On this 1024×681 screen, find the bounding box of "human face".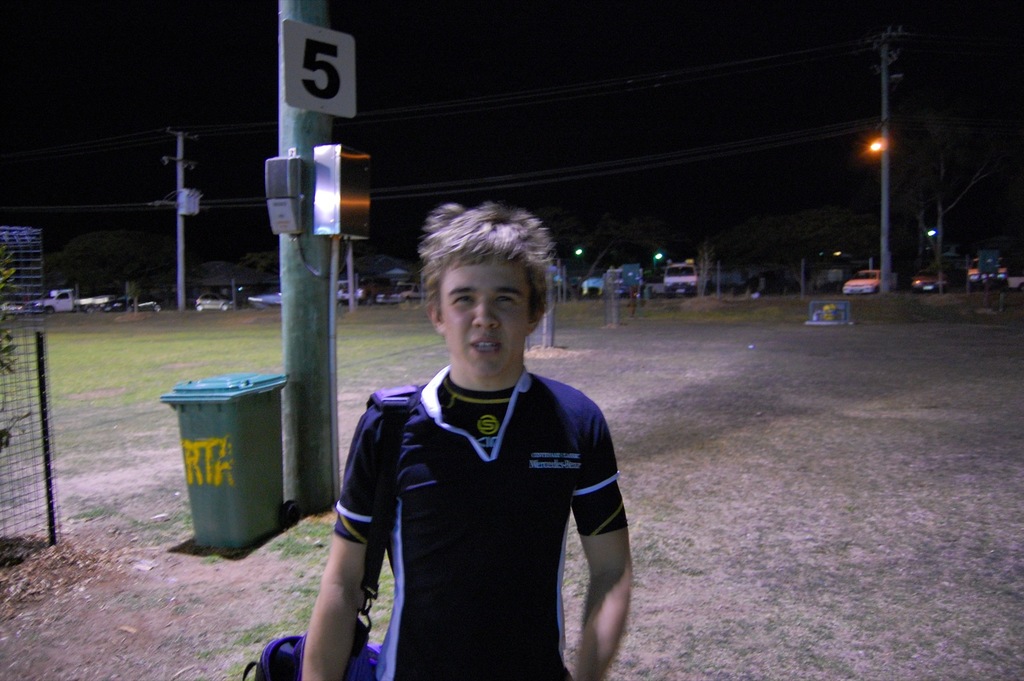
Bounding box: rect(440, 260, 532, 374).
